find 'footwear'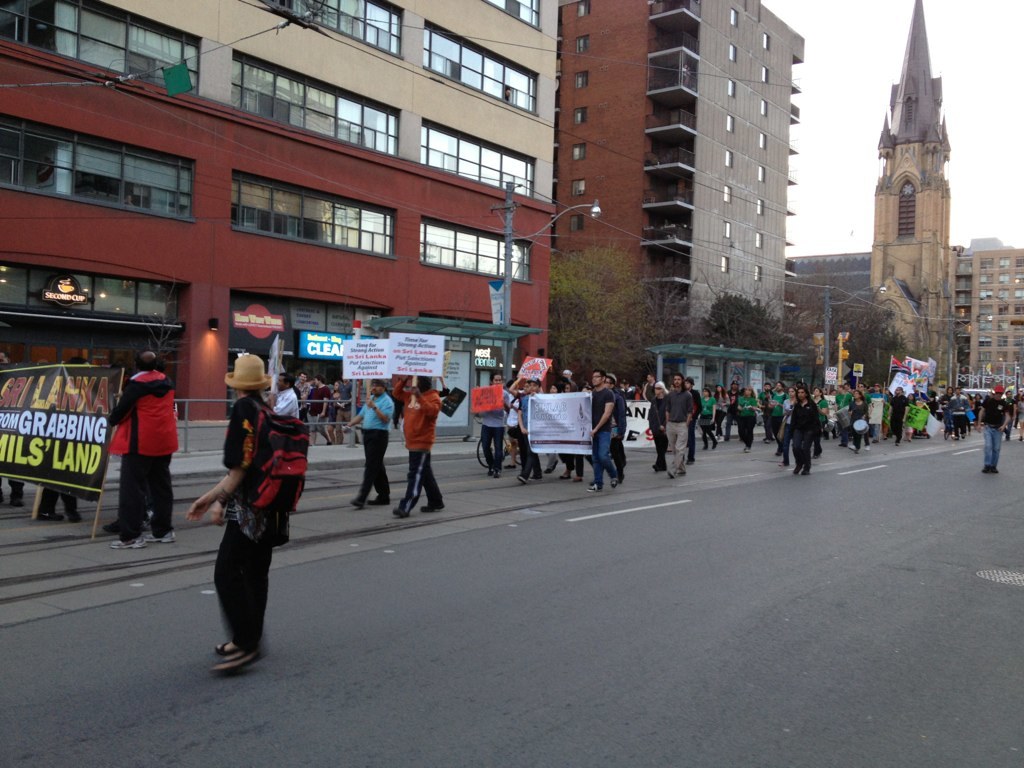
x1=420 y1=504 x2=447 y2=516
